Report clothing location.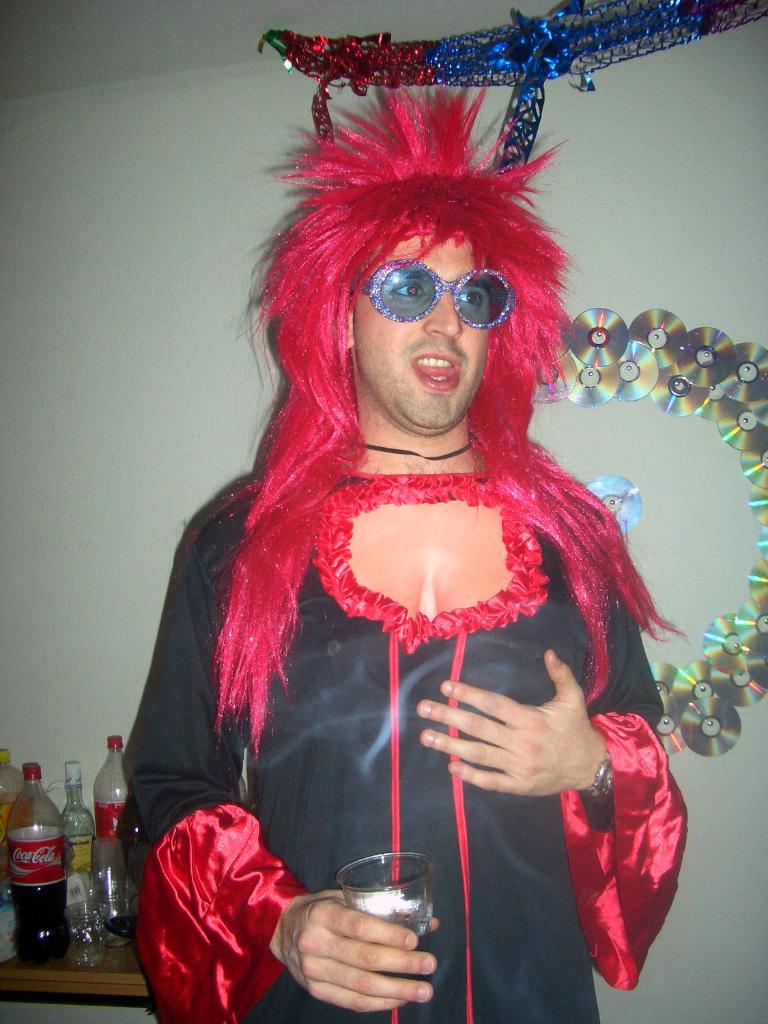
Report: x1=177 y1=403 x2=676 y2=969.
